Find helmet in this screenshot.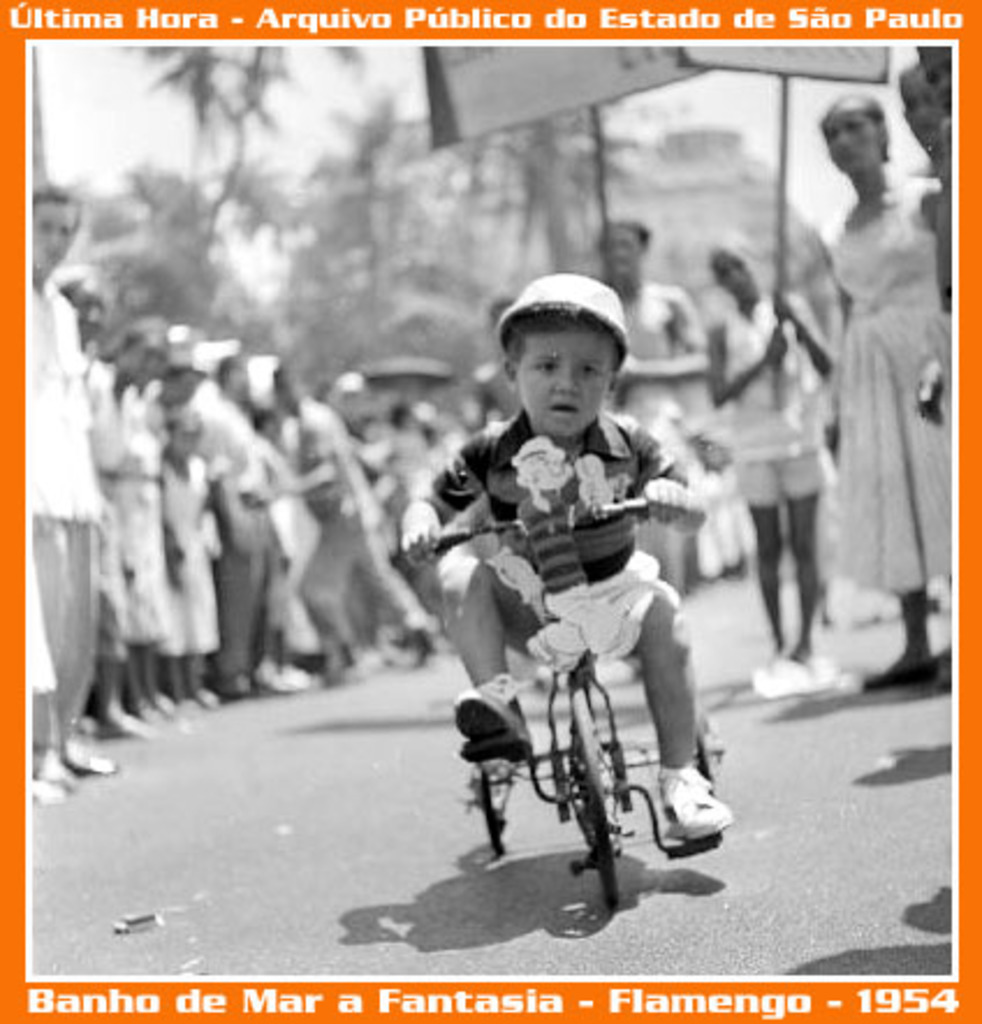
The bounding box for helmet is rect(498, 264, 632, 364).
